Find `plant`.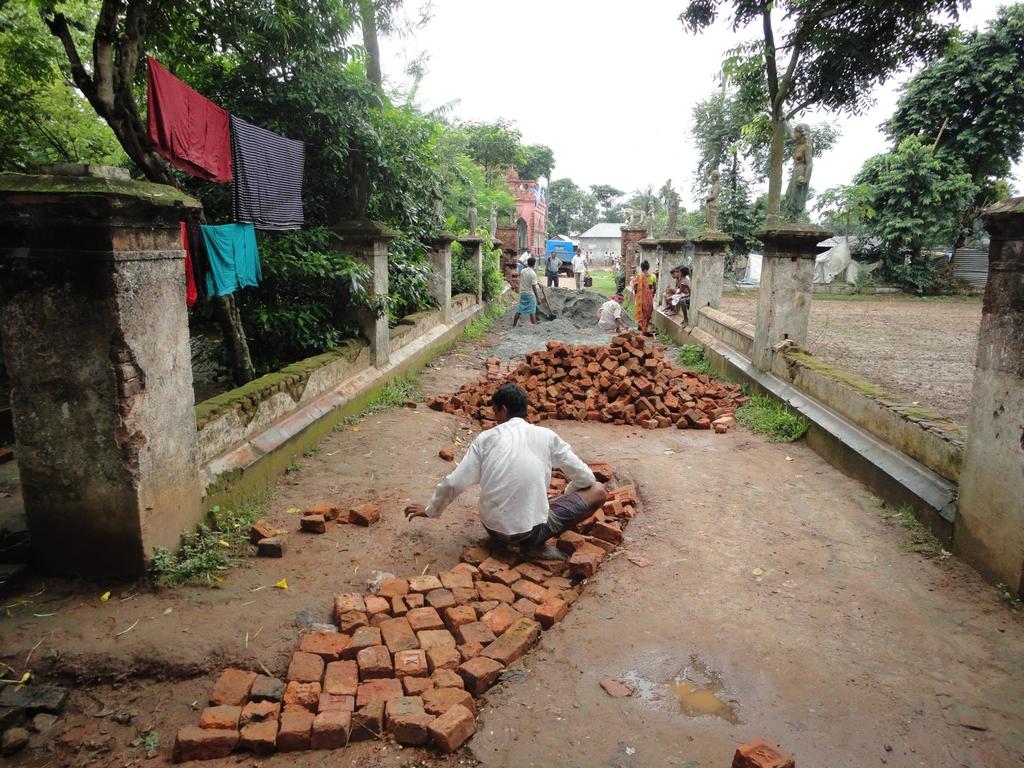
(left=672, top=333, right=716, bottom=376).
